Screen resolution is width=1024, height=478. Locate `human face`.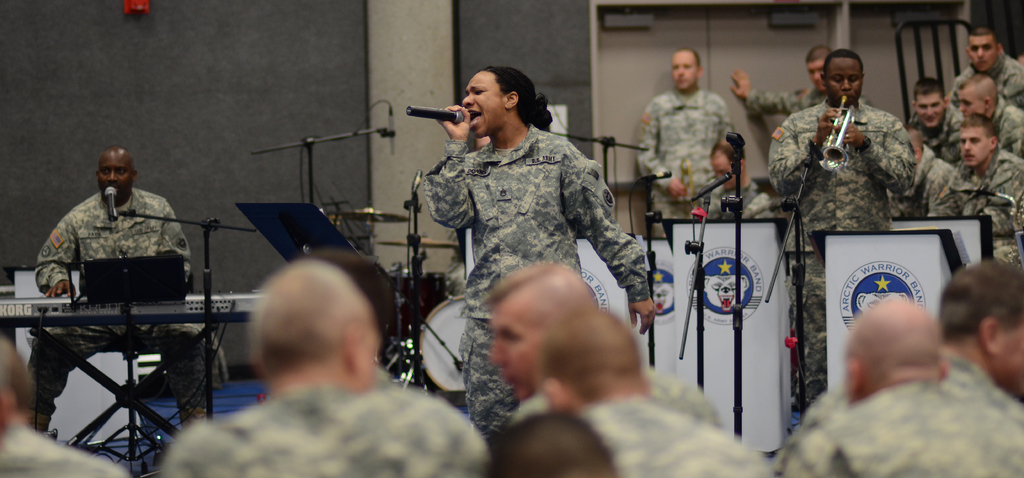
(left=806, top=60, right=824, bottom=90).
